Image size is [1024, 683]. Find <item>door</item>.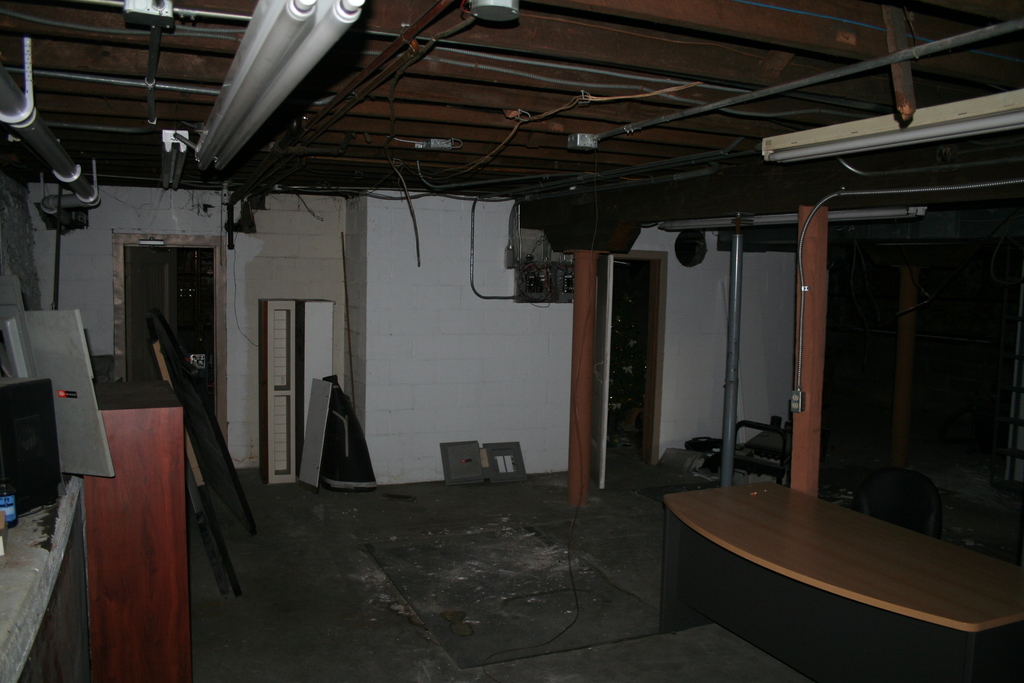
[left=130, top=248, right=184, bottom=386].
